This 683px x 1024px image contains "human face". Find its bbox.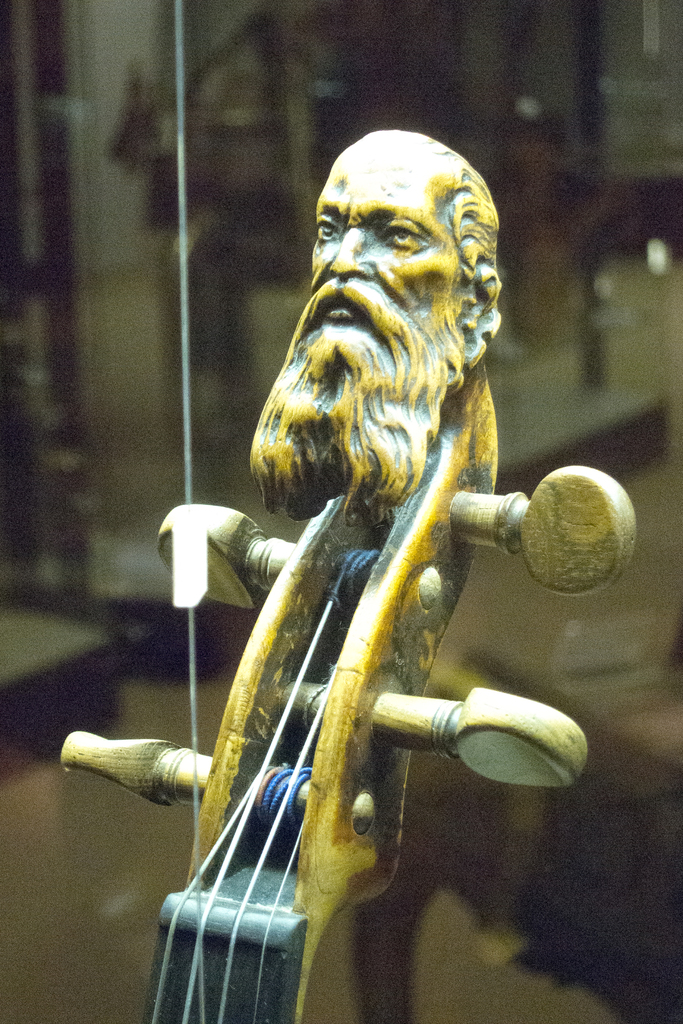
select_region(309, 143, 467, 388).
